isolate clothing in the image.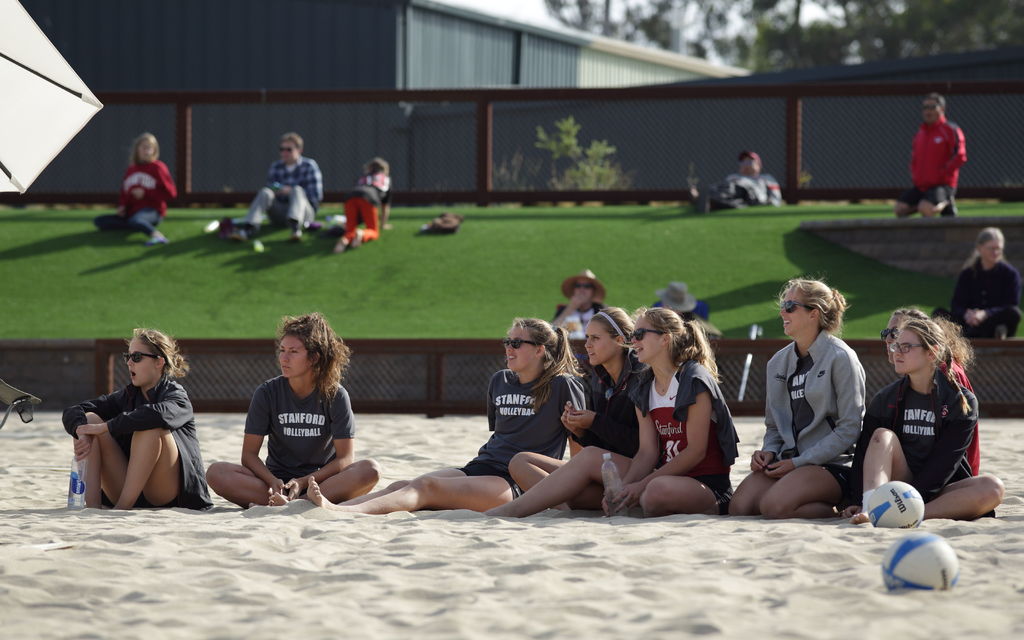
Isolated region: region(952, 360, 980, 475).
